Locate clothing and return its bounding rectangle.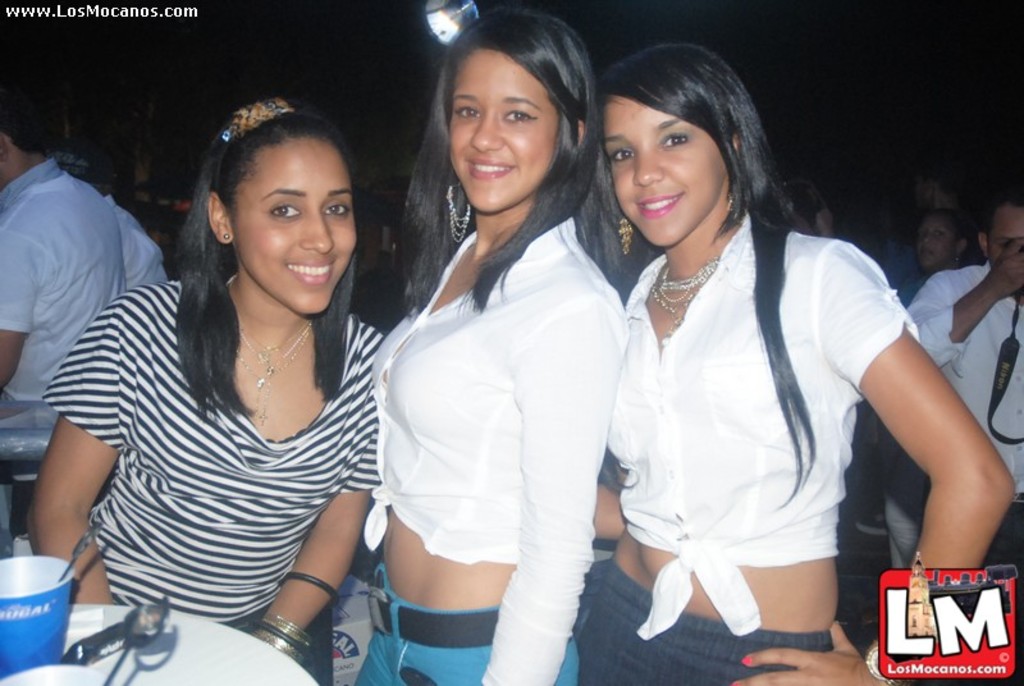
{"x1": 367, "y1": 219, "x2": 630, "y2": 685}.
